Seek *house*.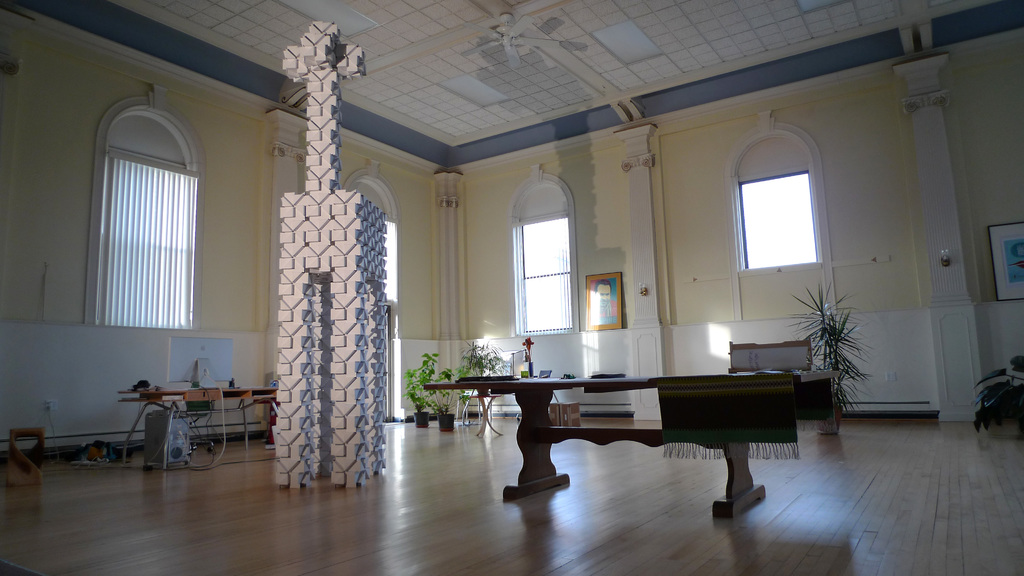
region(0, 0, 1023, 575).
